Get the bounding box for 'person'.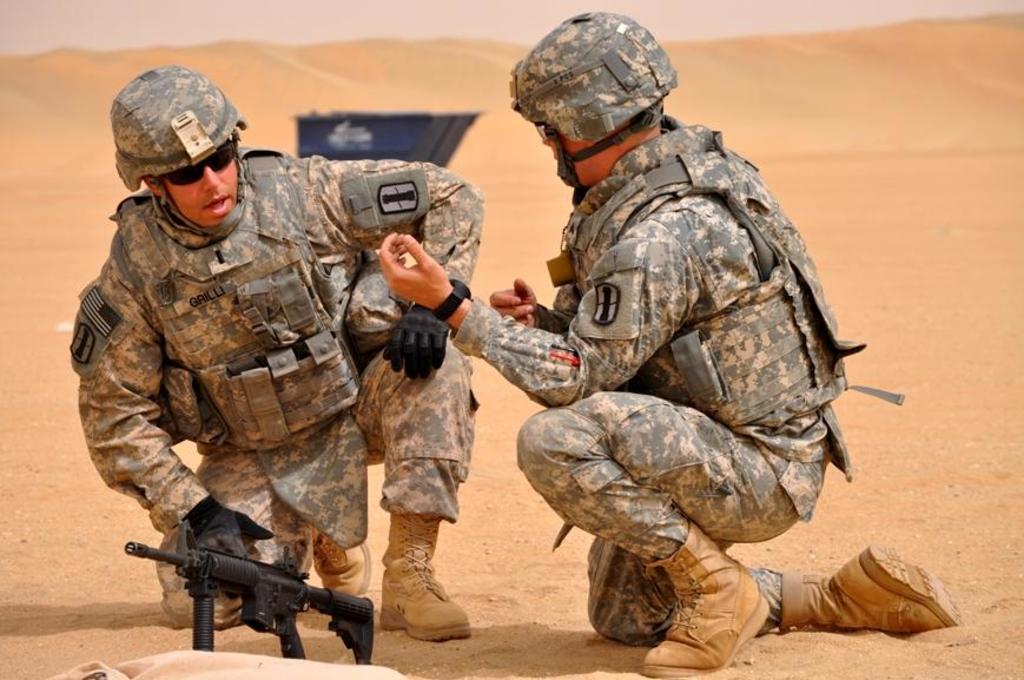
381,12,964,679.
